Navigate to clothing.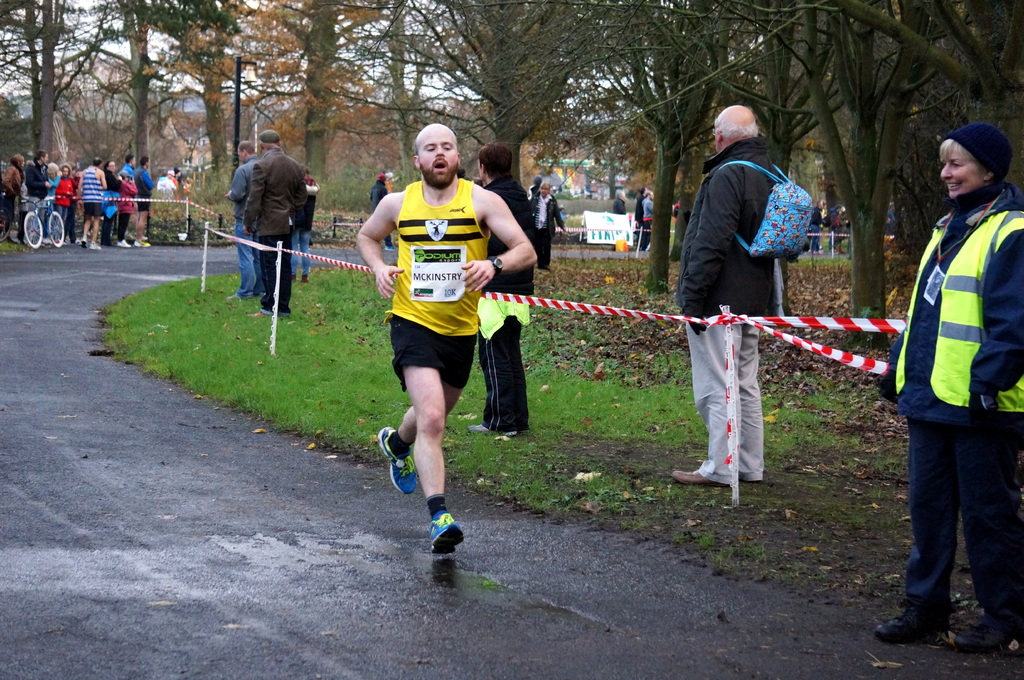
Navigation target: l=230, t=155, r=266, b=300.
